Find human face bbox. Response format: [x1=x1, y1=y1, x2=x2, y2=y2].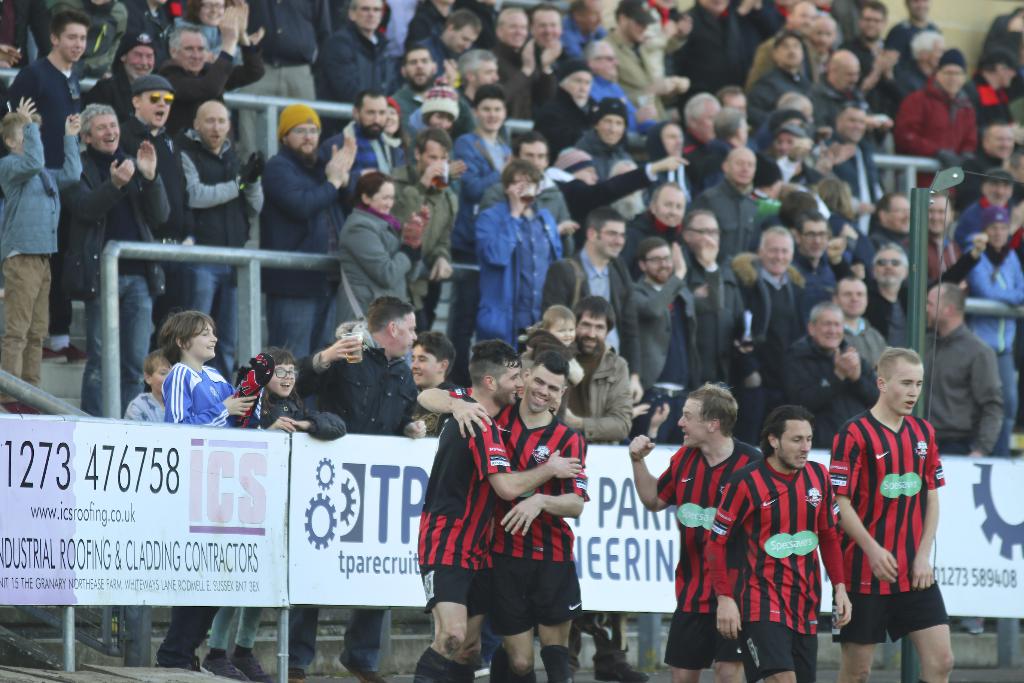
[x1=394, y1=315, x2=416, y2=353].
